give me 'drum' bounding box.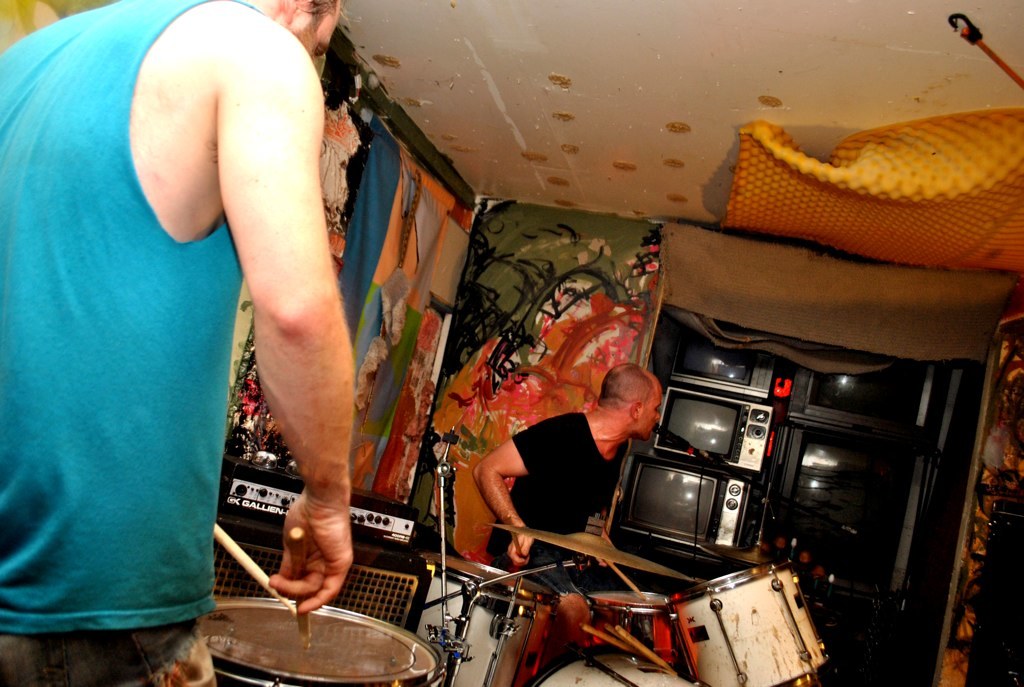
[670,559,843,686].
